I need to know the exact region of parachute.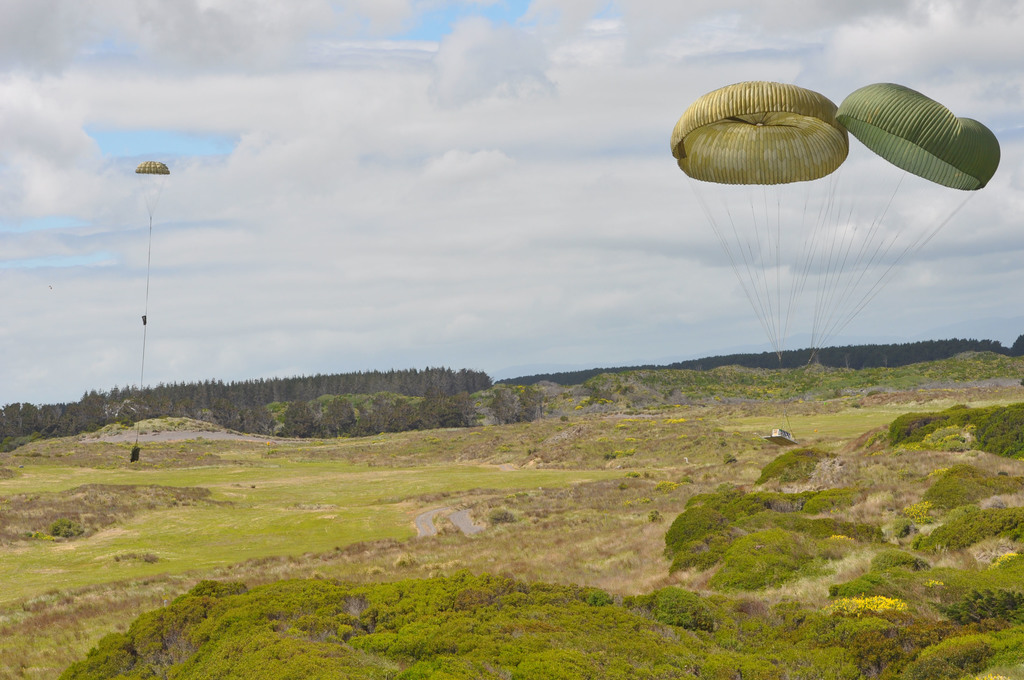
Region: [left=136, top=159, right=172, bottom=223].
